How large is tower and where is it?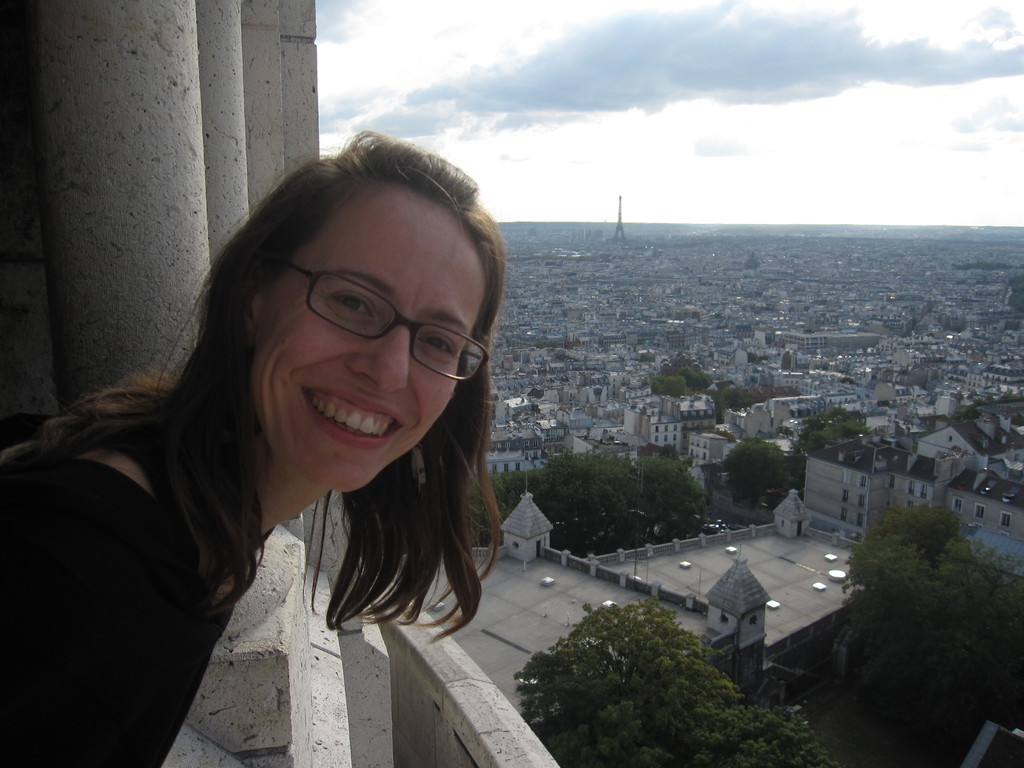
Bounding box: pyautogui.locateOnScreen(611, 196, 621, 241).
